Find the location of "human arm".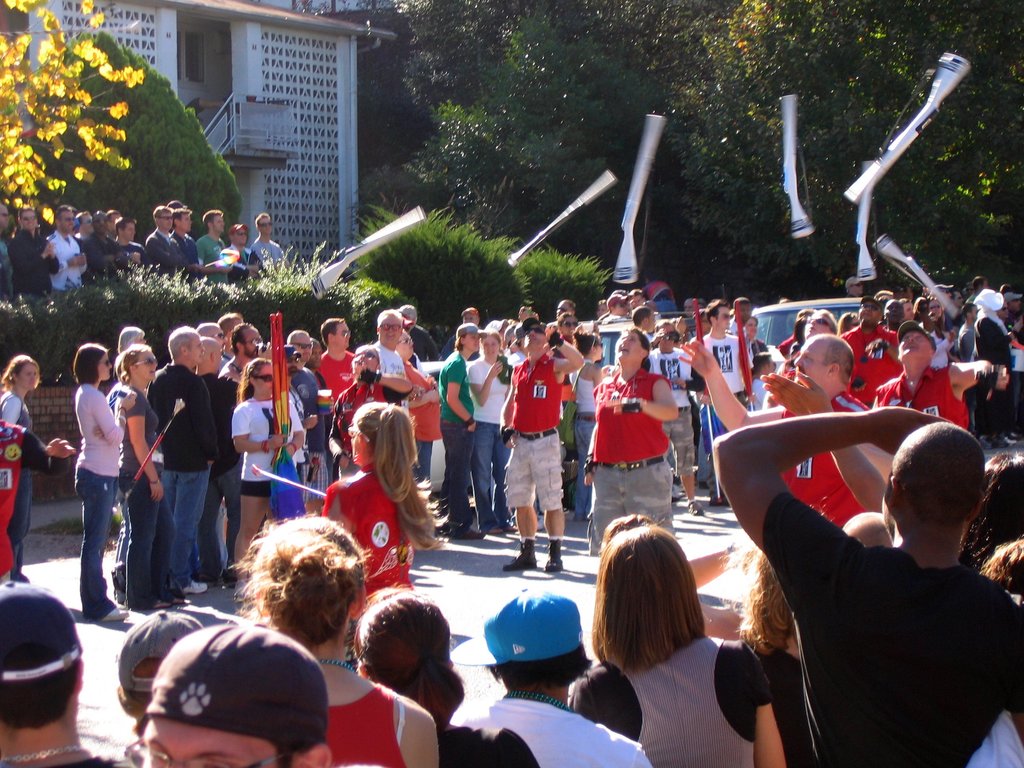
Location: bbox=[495, 373, 520, 435].
